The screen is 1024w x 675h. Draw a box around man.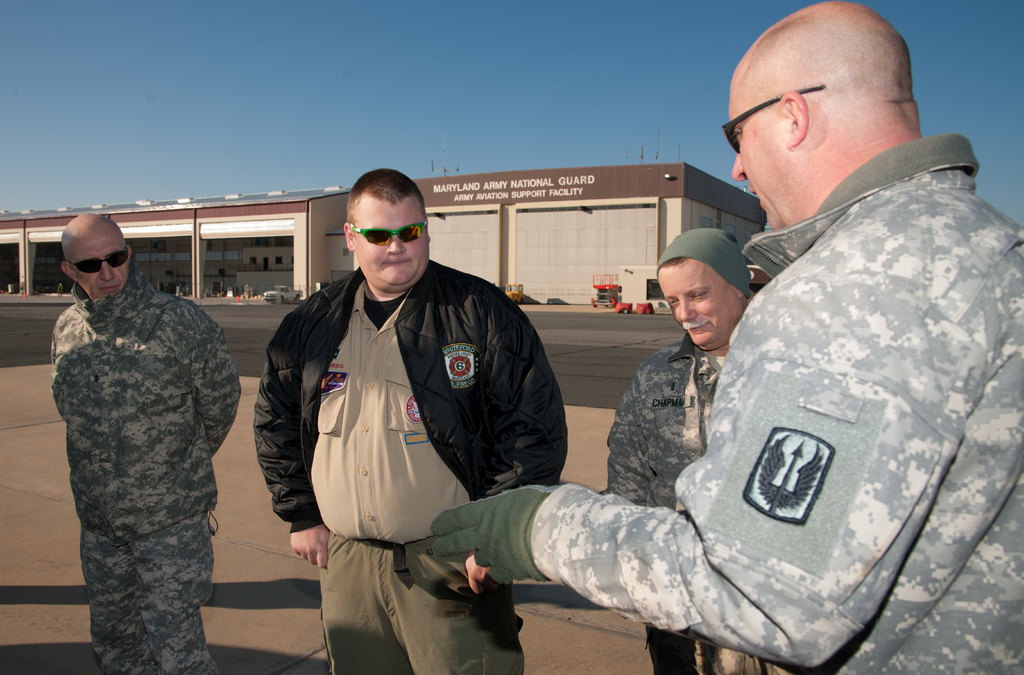
detection(426, 0, 1023, 674).
